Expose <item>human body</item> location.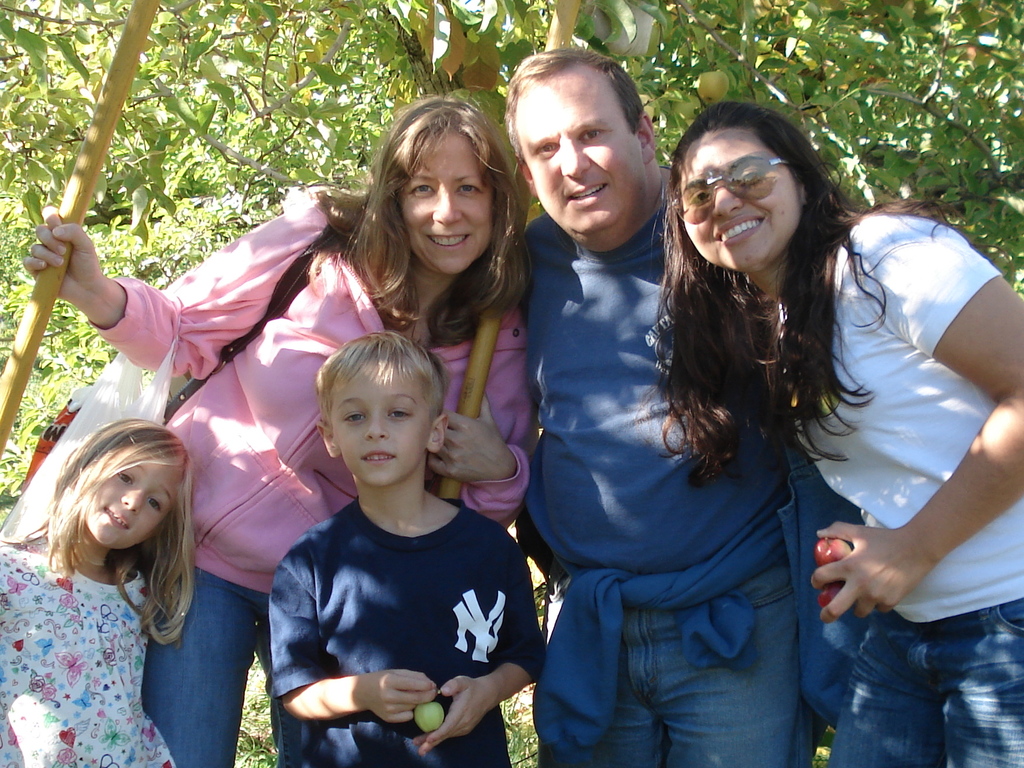
Exposed at x1=0, y1=529, x2=196, y2=767.
